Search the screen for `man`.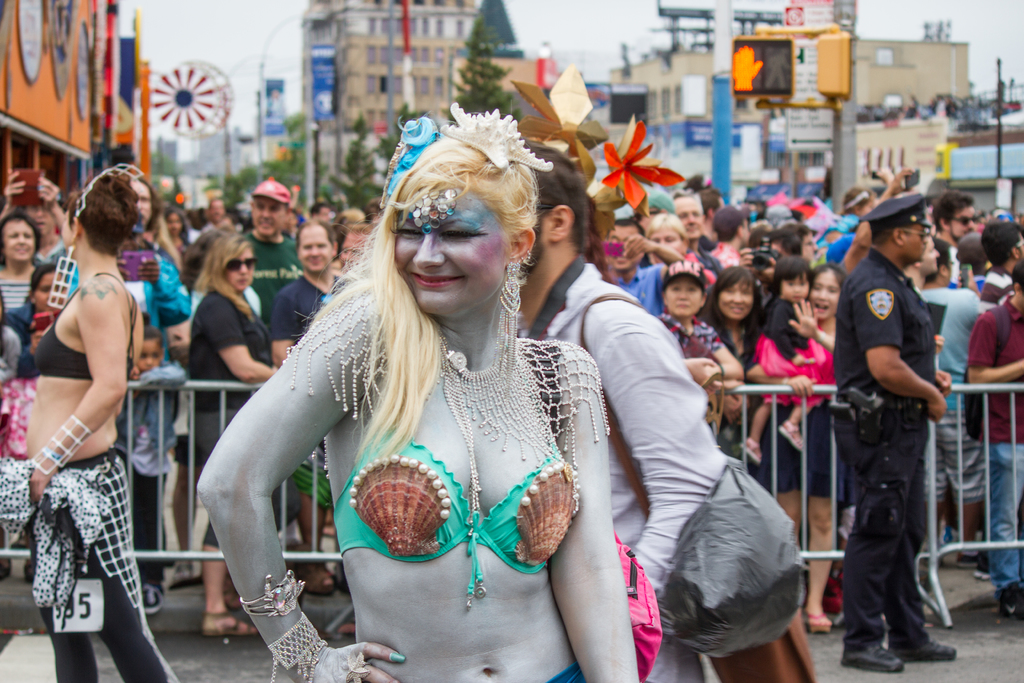
Found at (0,176,70,261).
